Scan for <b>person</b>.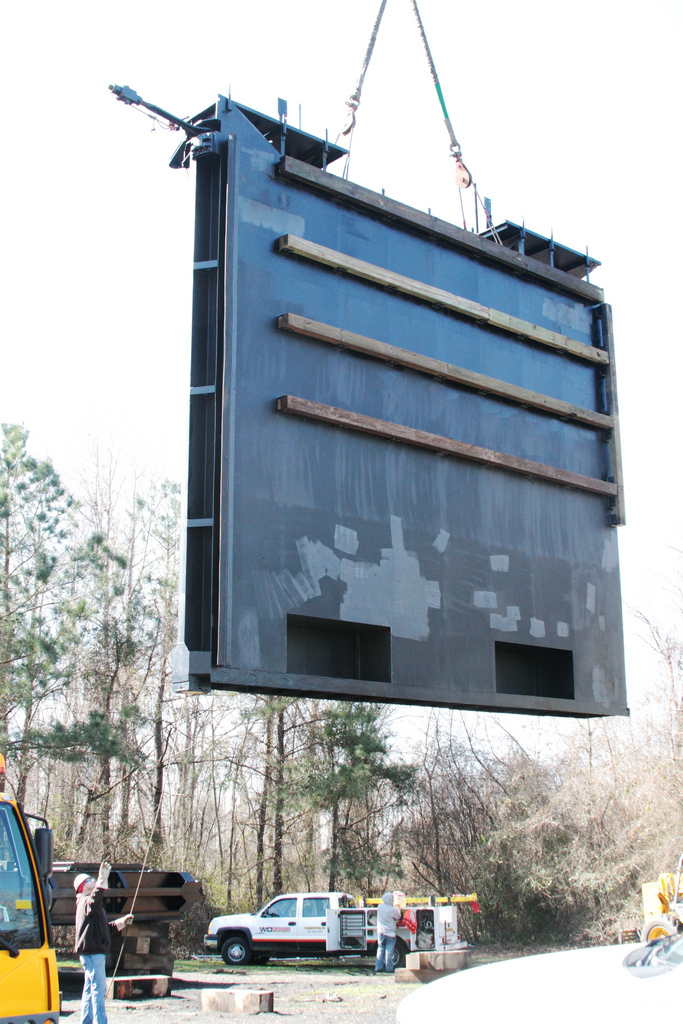
Scan result: 67, 852, 138, 1023.
